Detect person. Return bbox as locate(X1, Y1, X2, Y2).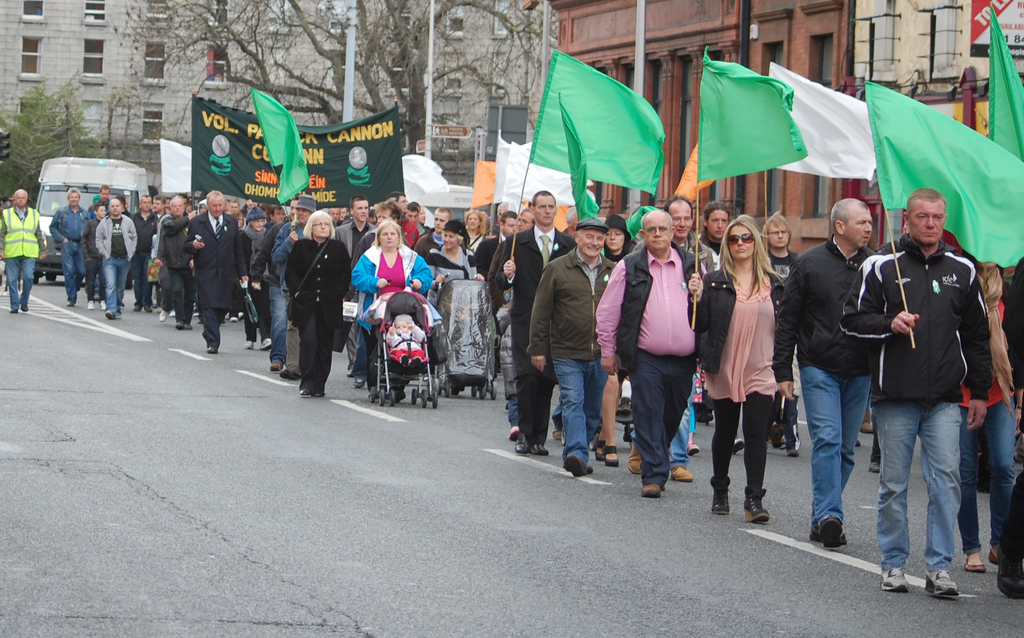
locate(525, 216, 620, 477).
